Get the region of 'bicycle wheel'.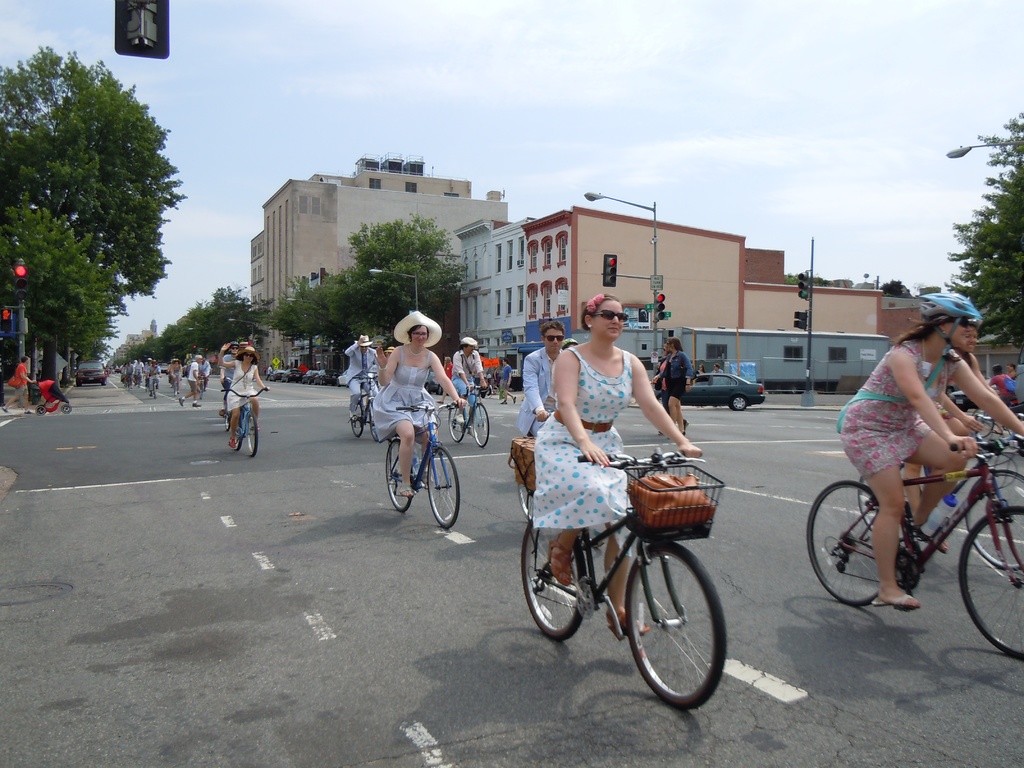
region(384, 438, 410, 513).
